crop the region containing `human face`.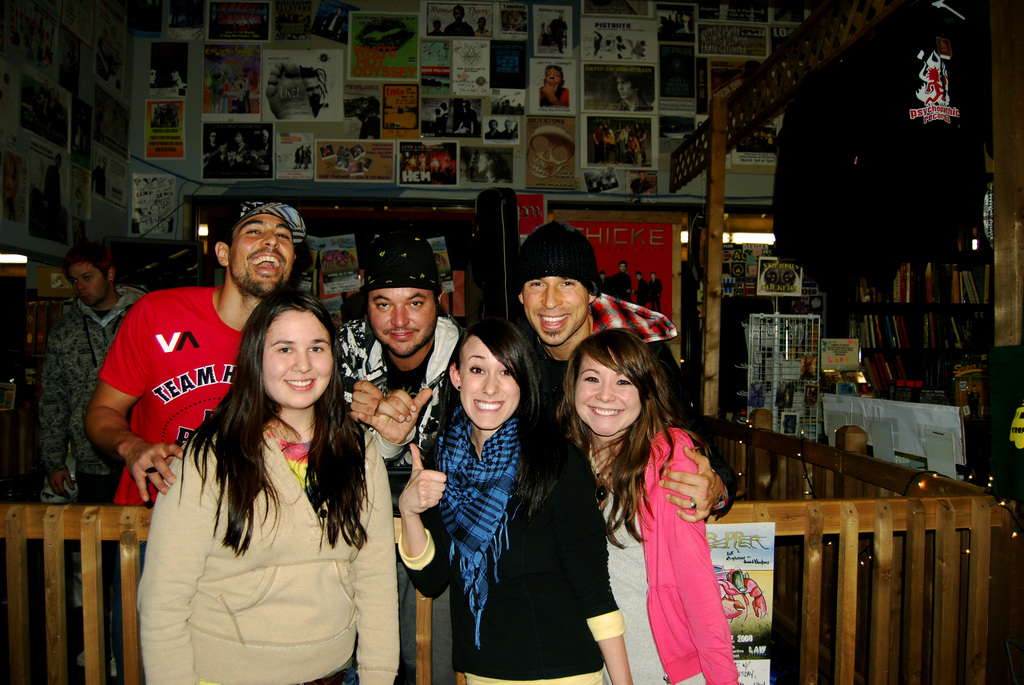
Crop region: region(523, 278, 590, 344).
